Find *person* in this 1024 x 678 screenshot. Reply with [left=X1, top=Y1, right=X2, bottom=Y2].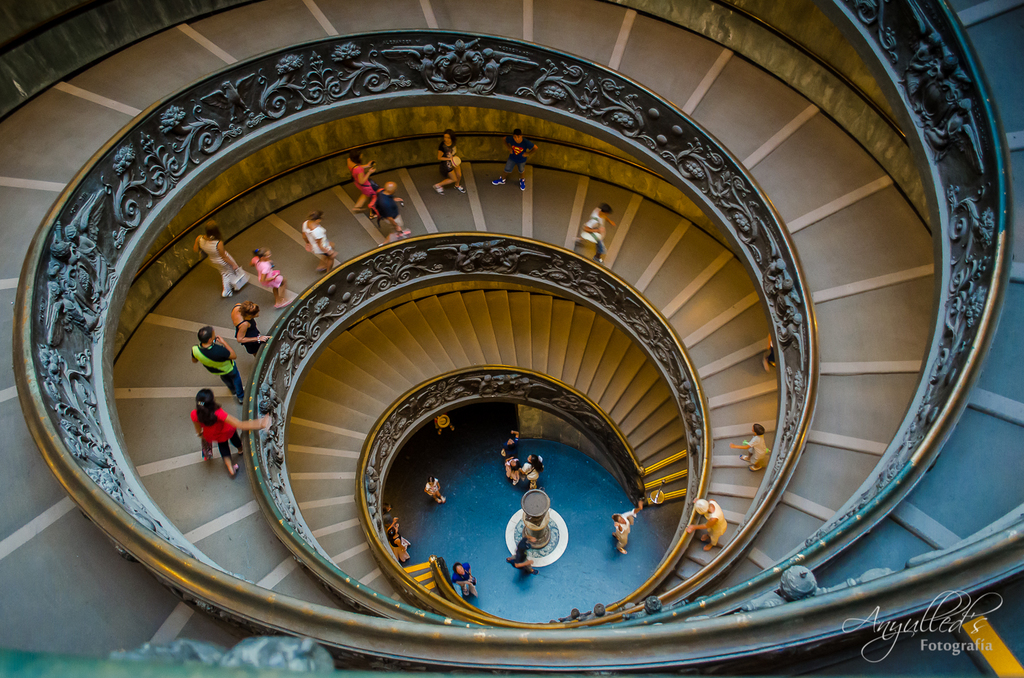
[left=376, top=180, right=408, bottom=243].
